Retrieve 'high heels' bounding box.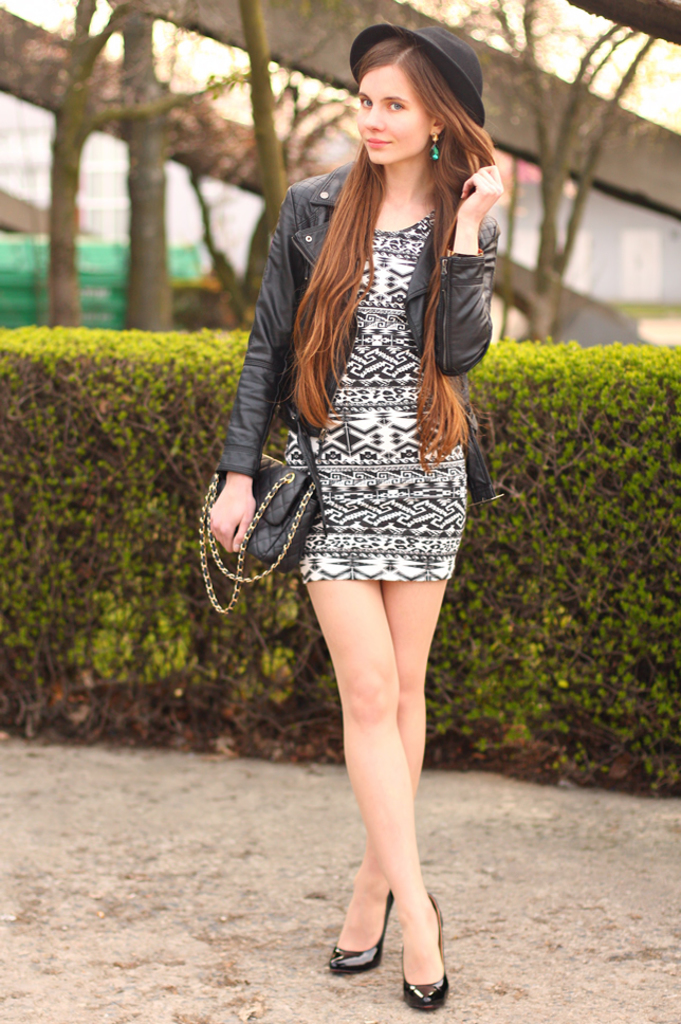
Bounding box: 400:888:449:1014.
